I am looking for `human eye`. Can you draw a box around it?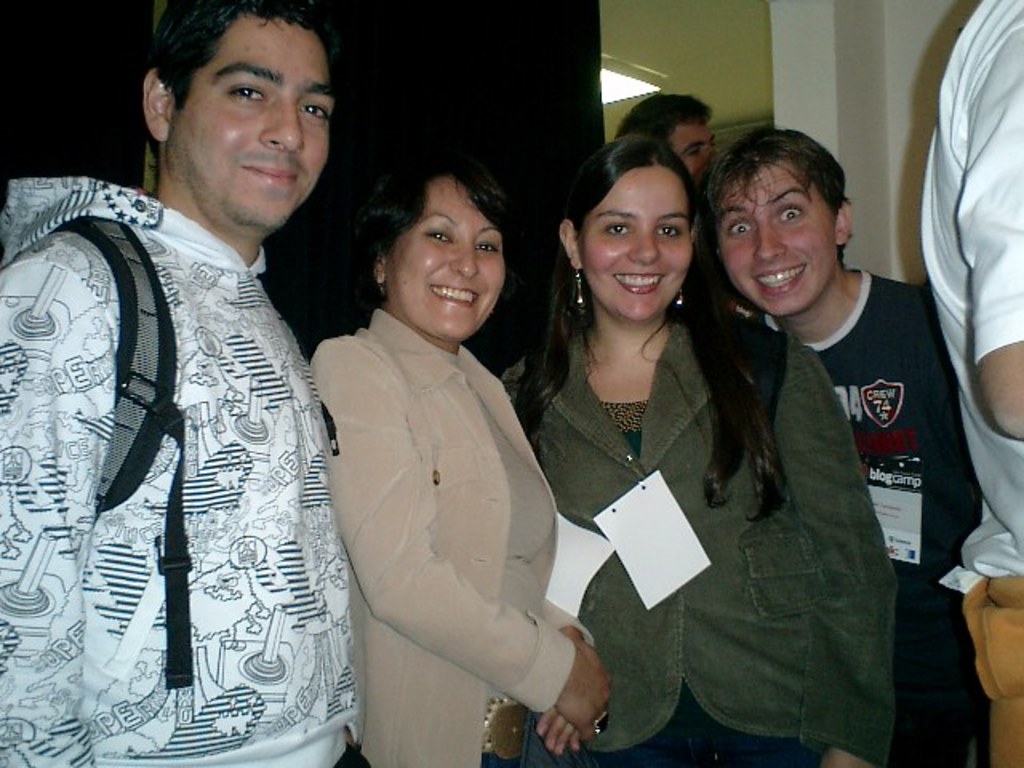
Sure, the bounding box is box=[603, 218, 627, 238].
